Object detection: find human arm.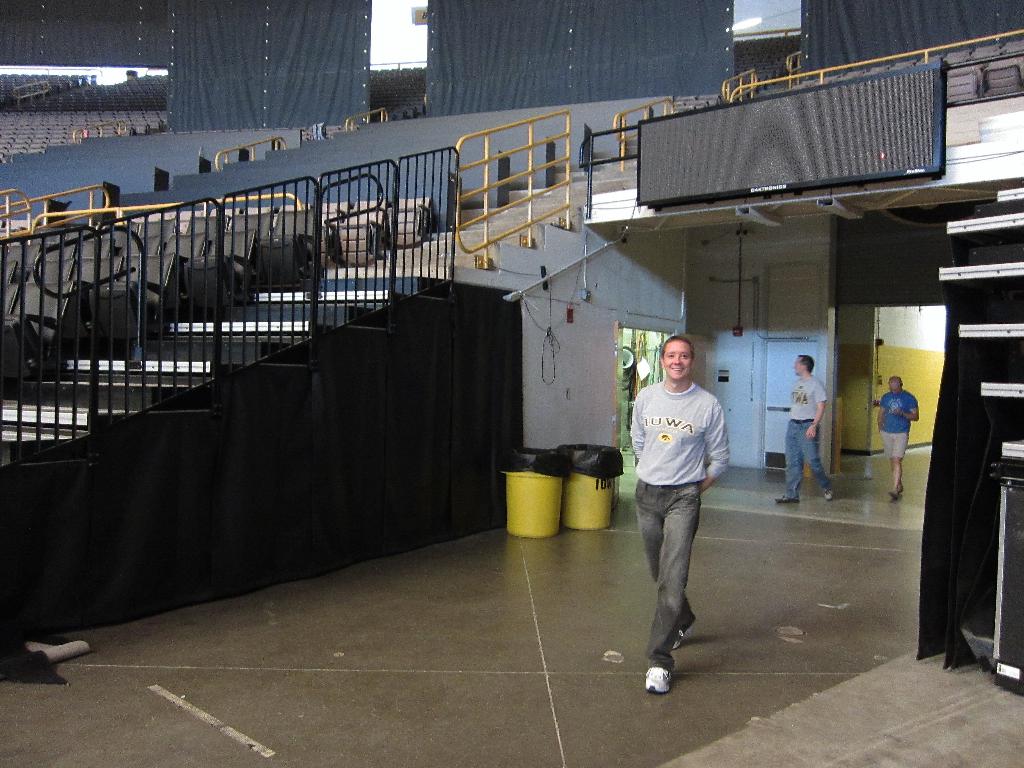
x1=698 y1=401 x2=730 y2=491.
